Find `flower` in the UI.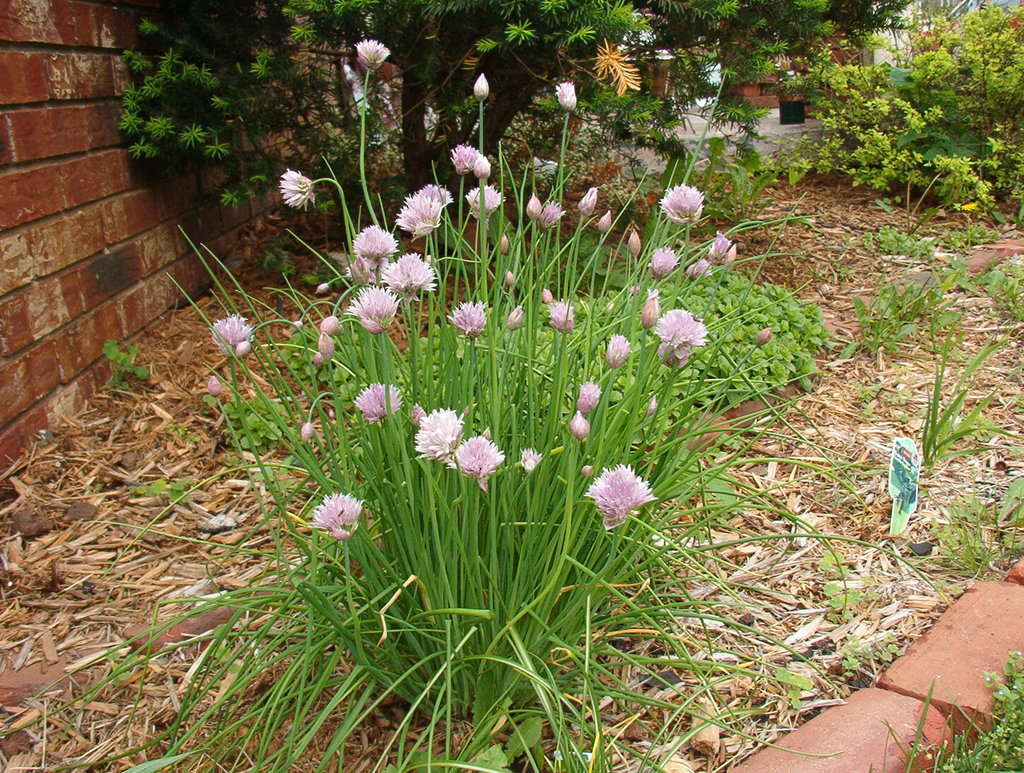
UI element at rect(626, 229, 640, 259).
